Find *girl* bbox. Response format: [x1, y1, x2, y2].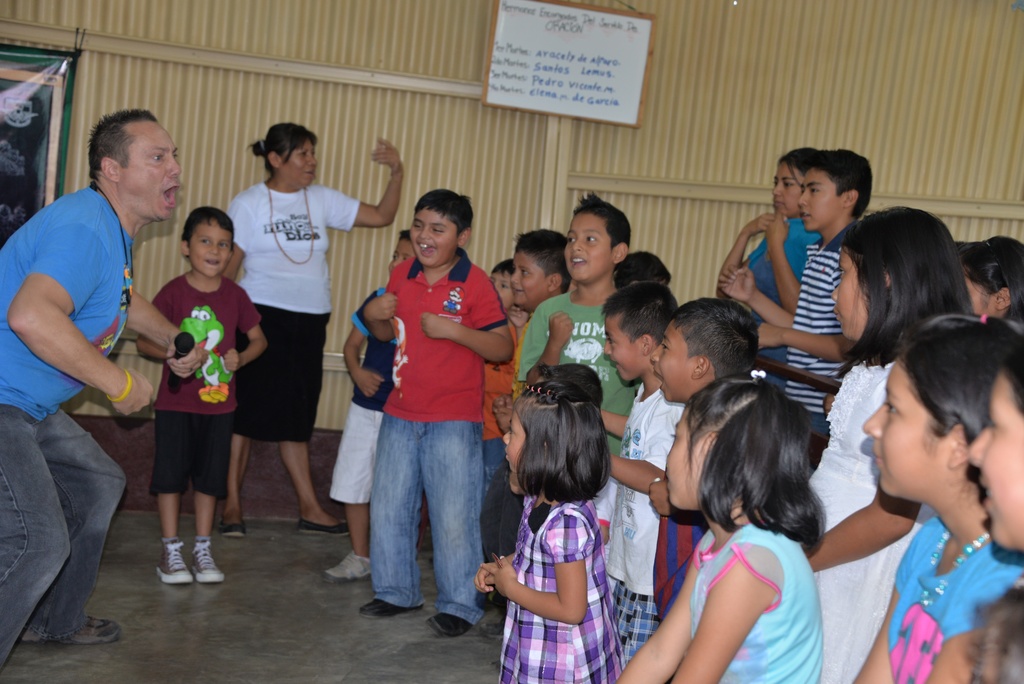
[967, 347, 1023, 683].
